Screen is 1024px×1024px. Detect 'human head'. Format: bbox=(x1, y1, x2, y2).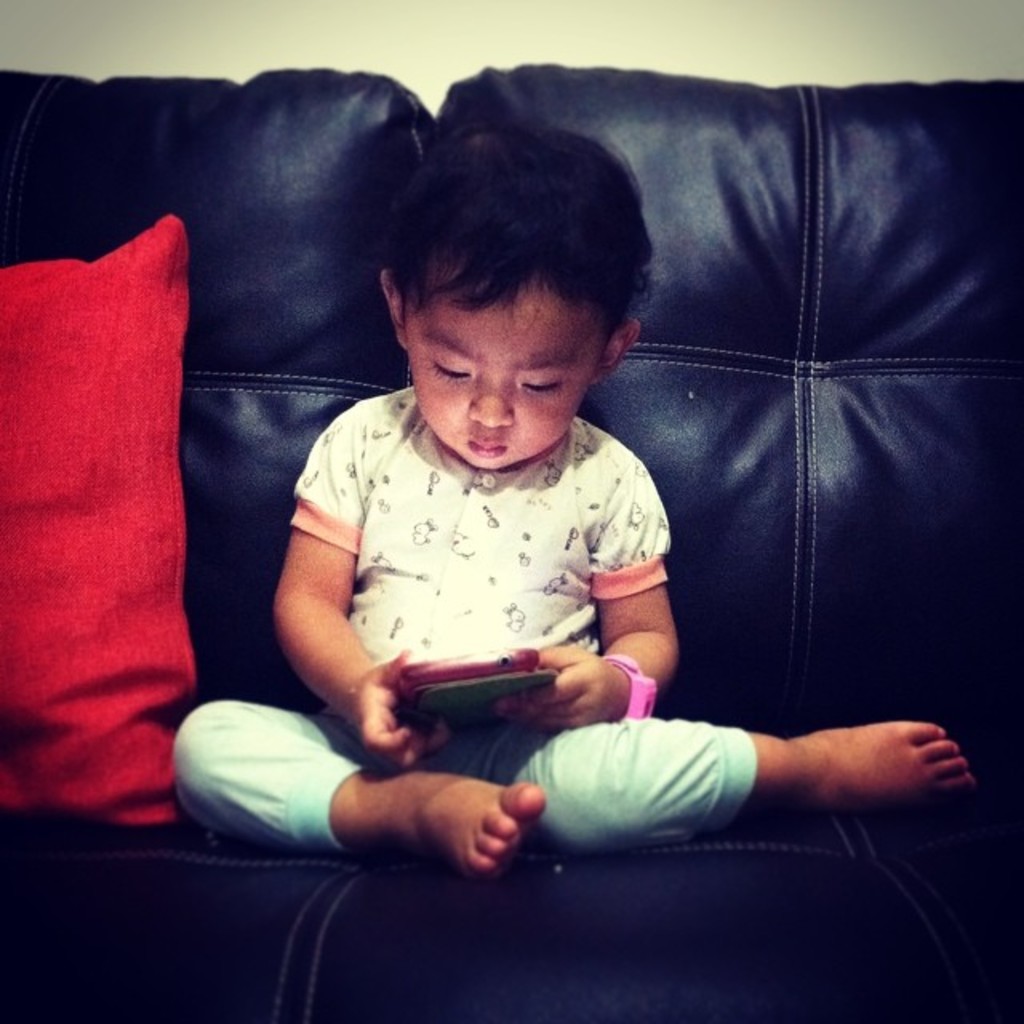
bbox=(374, 122, 672, 491).
